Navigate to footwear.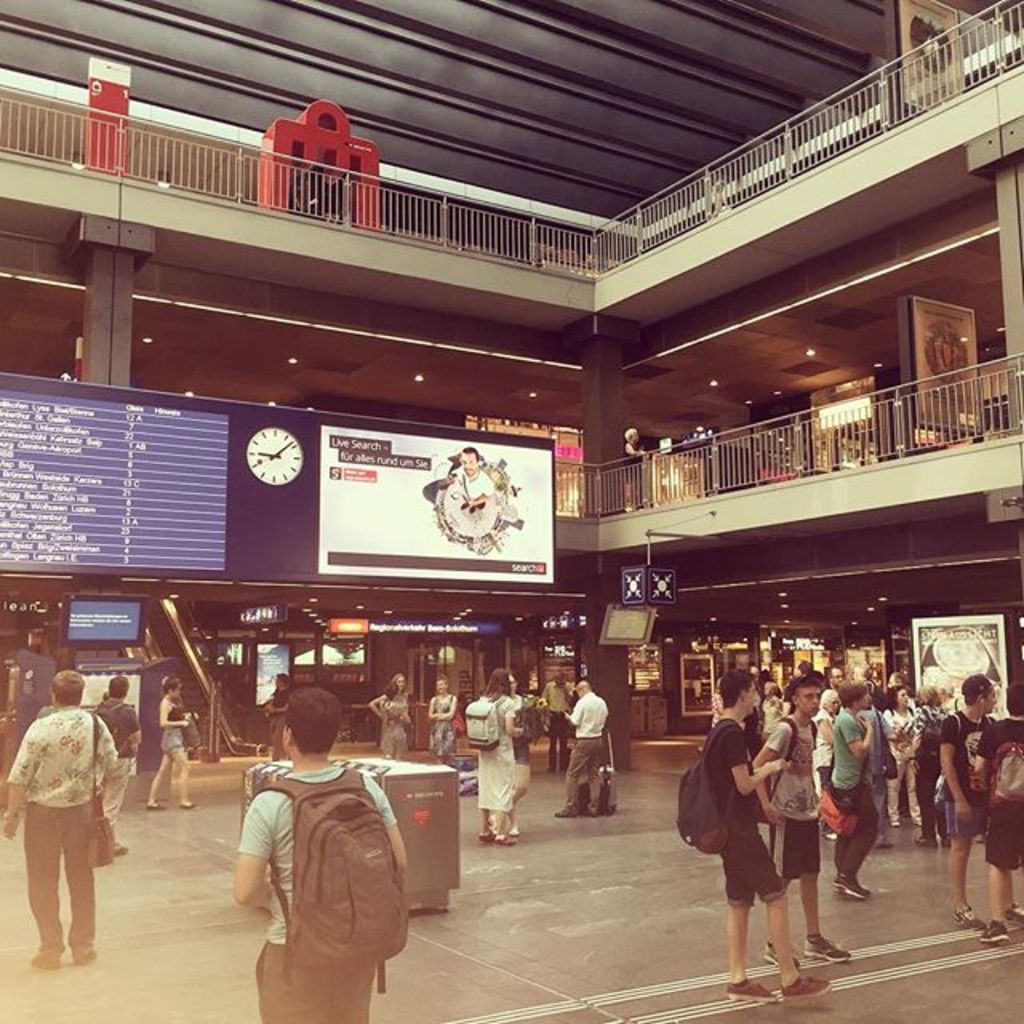
Navigation target: Rect(832, 867, 874, 899).
